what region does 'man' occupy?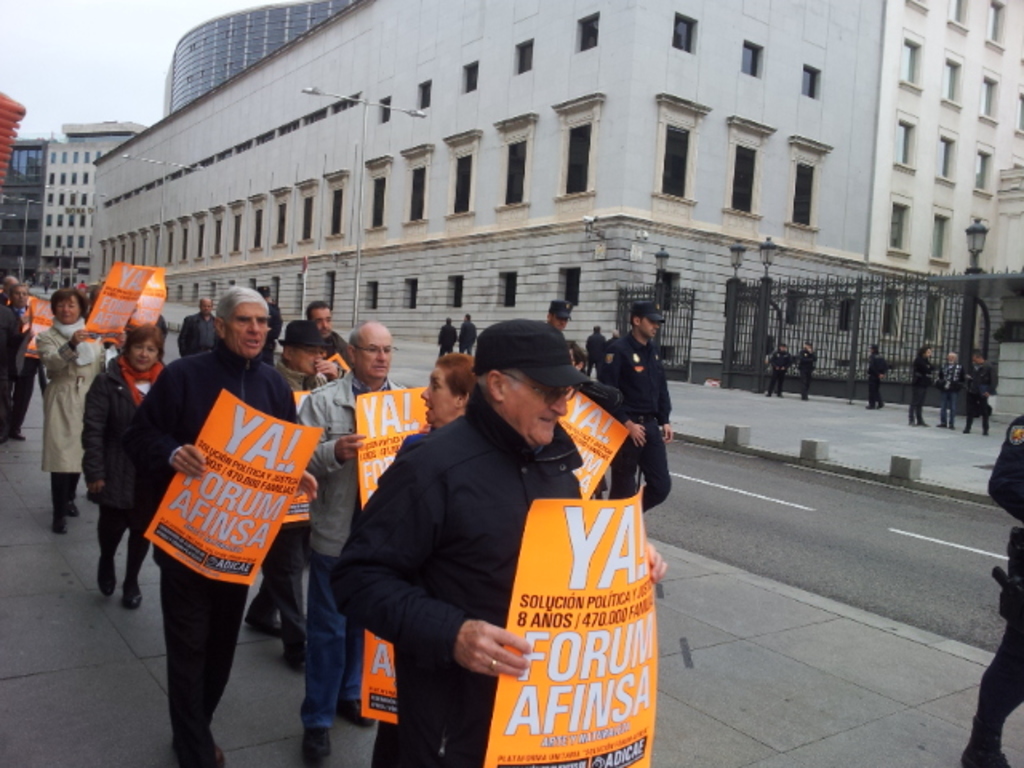
crop(246, 322, 330, 659).
